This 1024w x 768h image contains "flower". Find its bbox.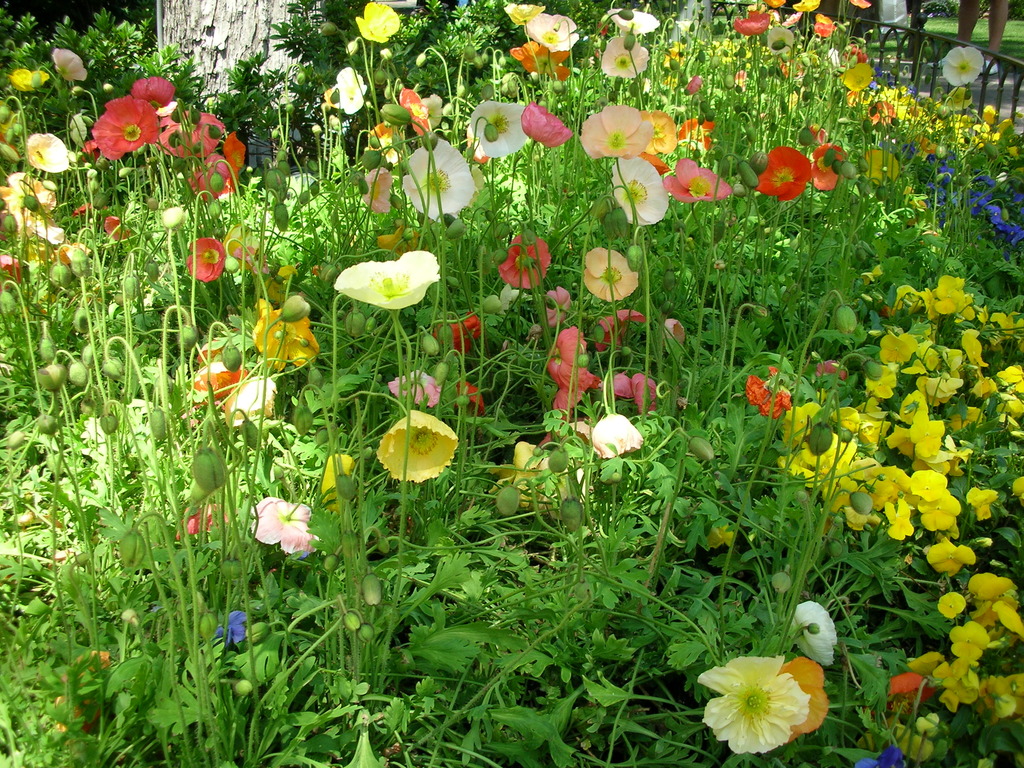
bbox=(488, 442, 575, 518).
